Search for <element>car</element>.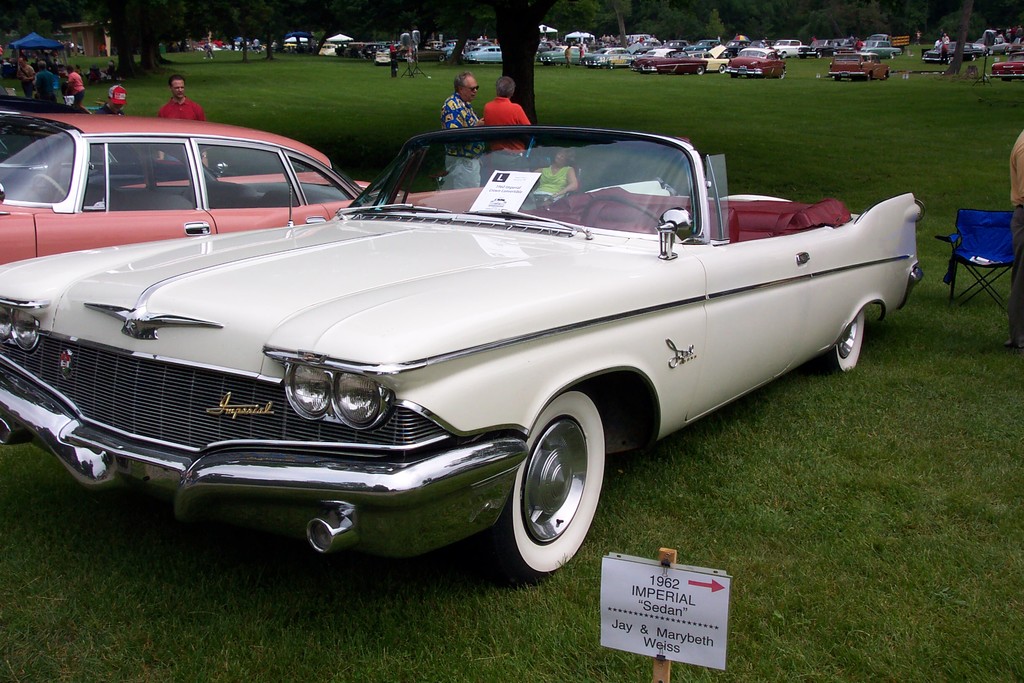
Found at l=769, t=38, r=812, b=60.
